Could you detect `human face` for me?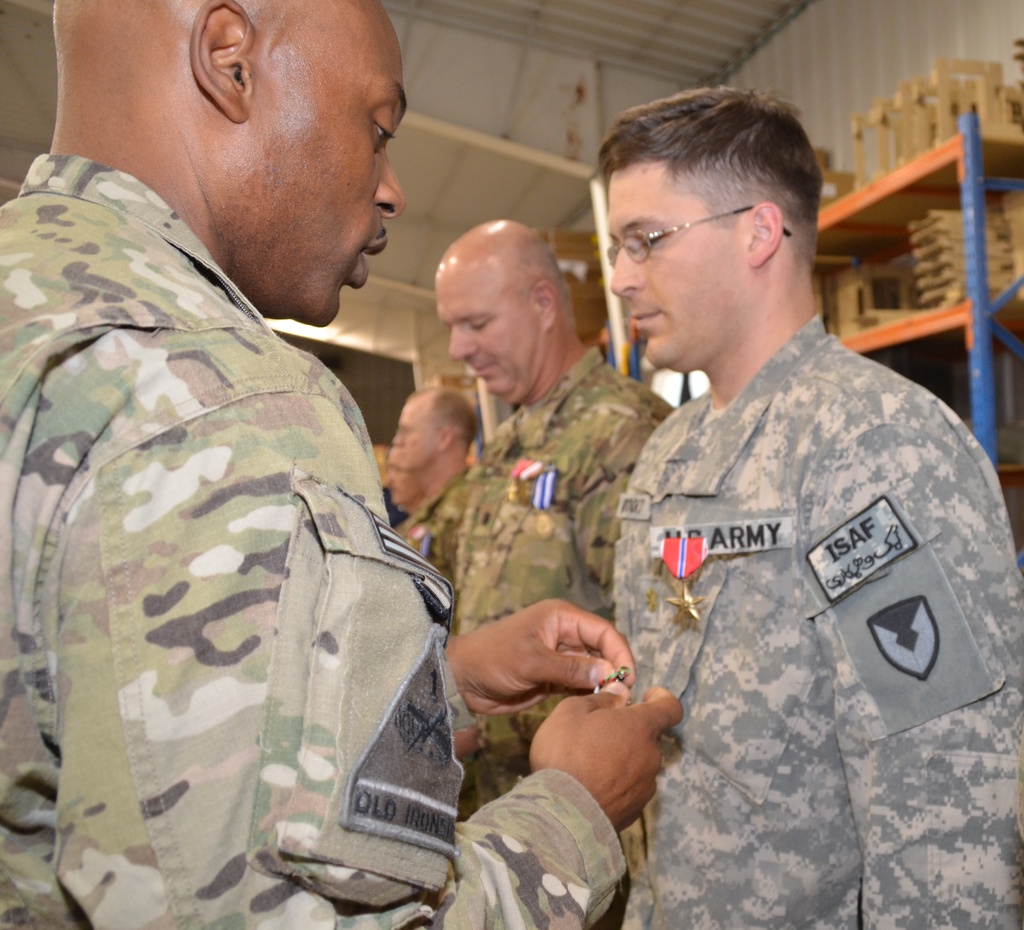
Detection result: detection(390, 396, 440, 470).
